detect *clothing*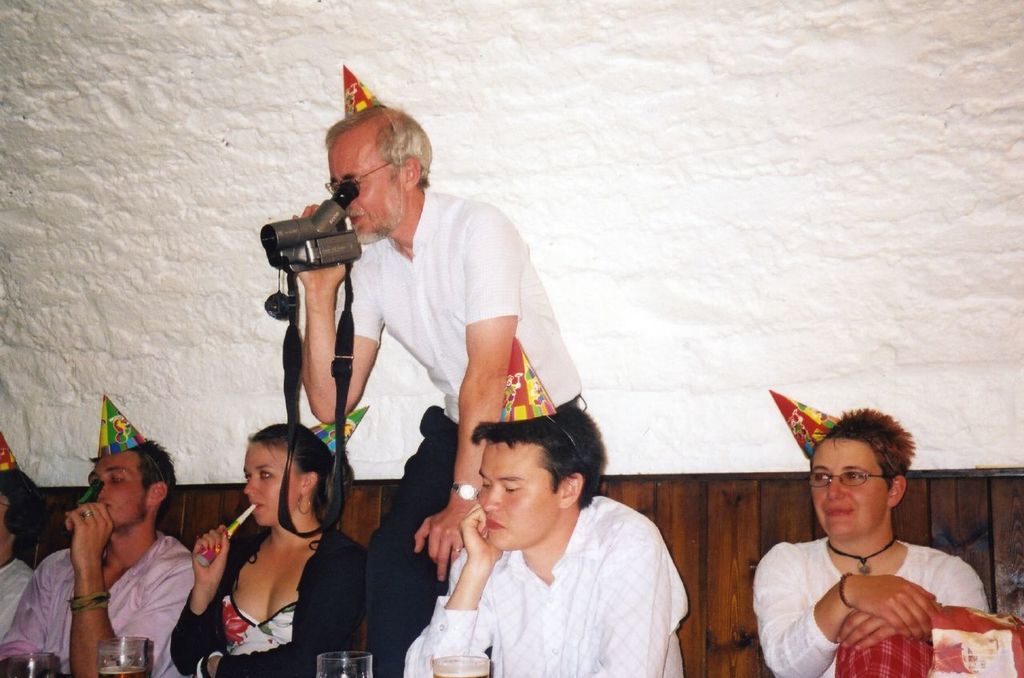
bbox=[754, 537, 991, 677]
